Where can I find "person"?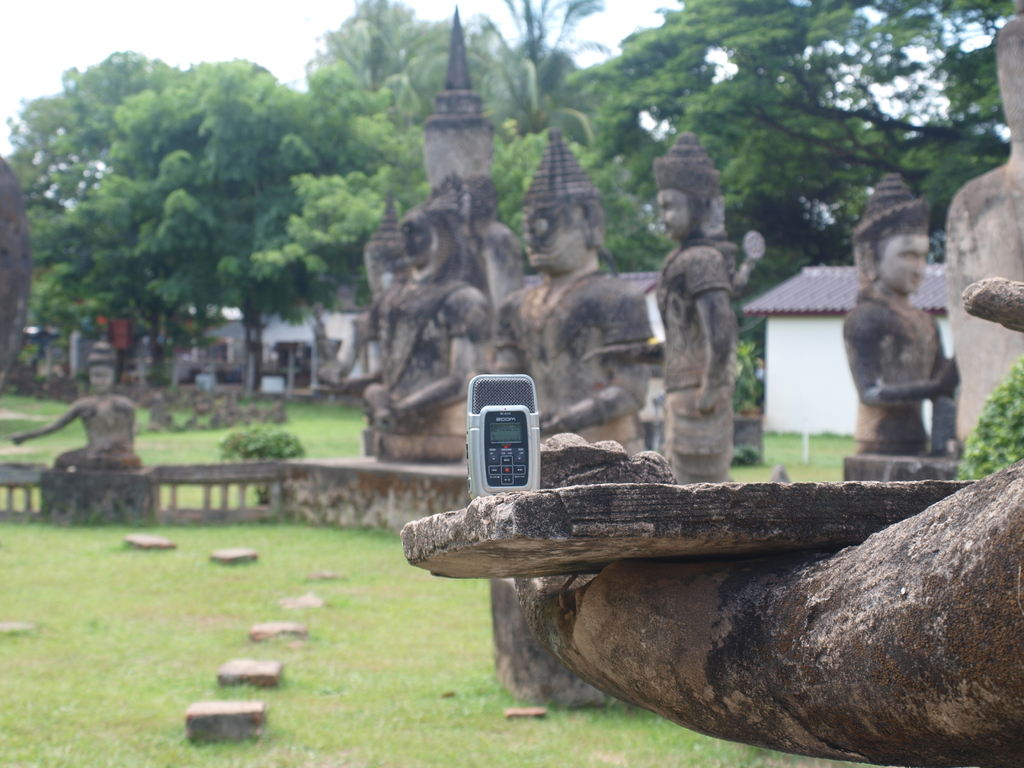
You can find it at x1=14, y1=346, x2=132, y2=471.
